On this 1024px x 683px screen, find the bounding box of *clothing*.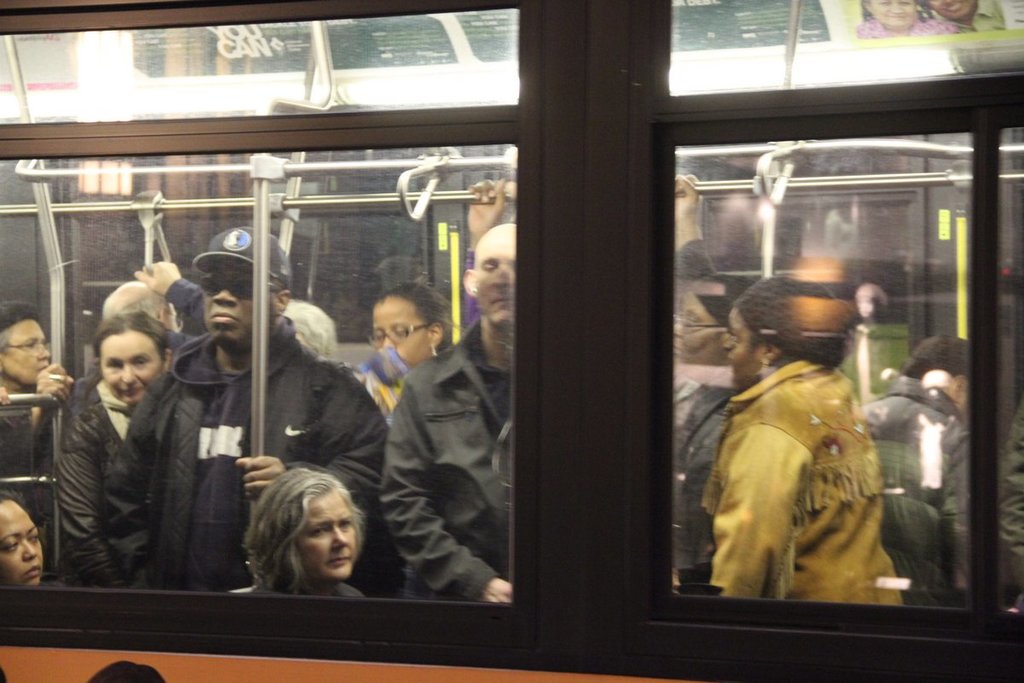
Bounding box: [left=381, top=318, right=512, bottom=602].
